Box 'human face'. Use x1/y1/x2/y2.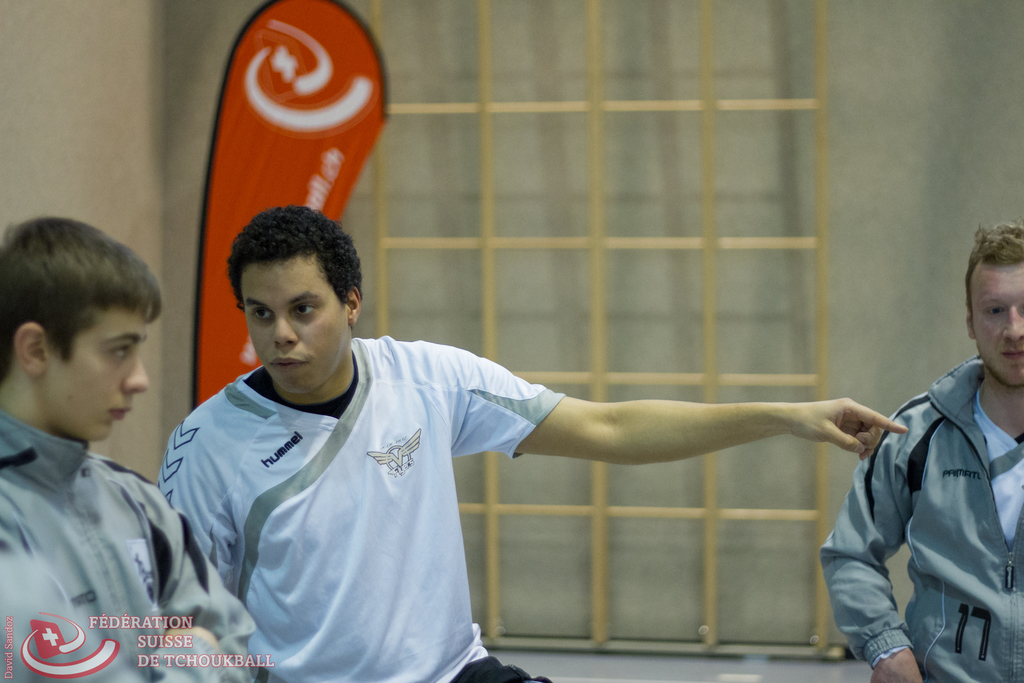
51/308/150/439.
